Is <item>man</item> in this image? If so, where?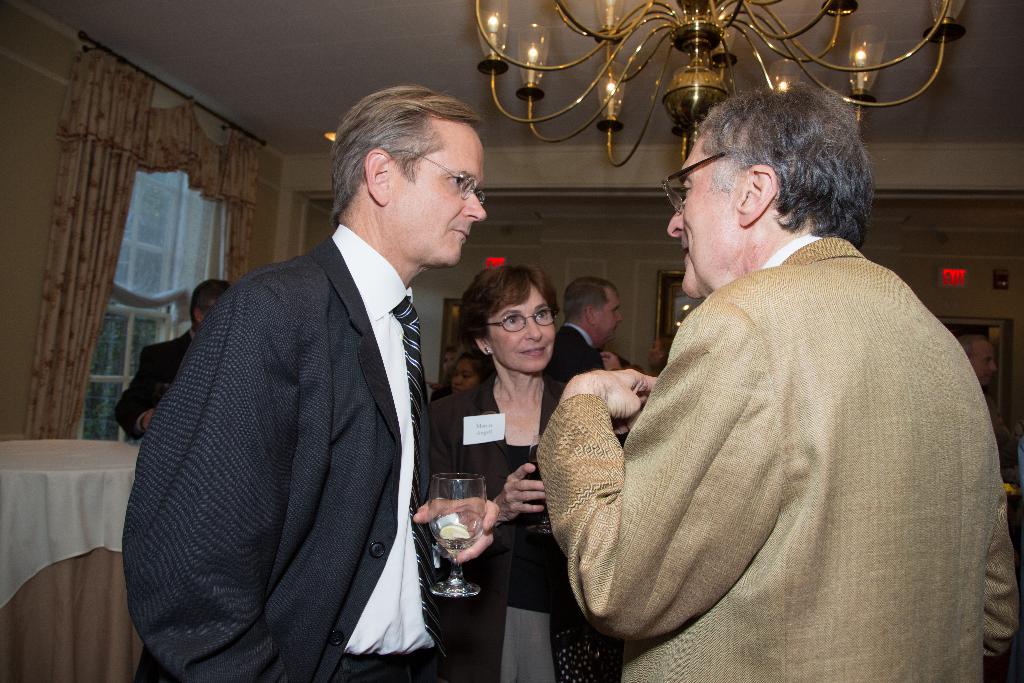
Yes, at 534:268:637:397.
